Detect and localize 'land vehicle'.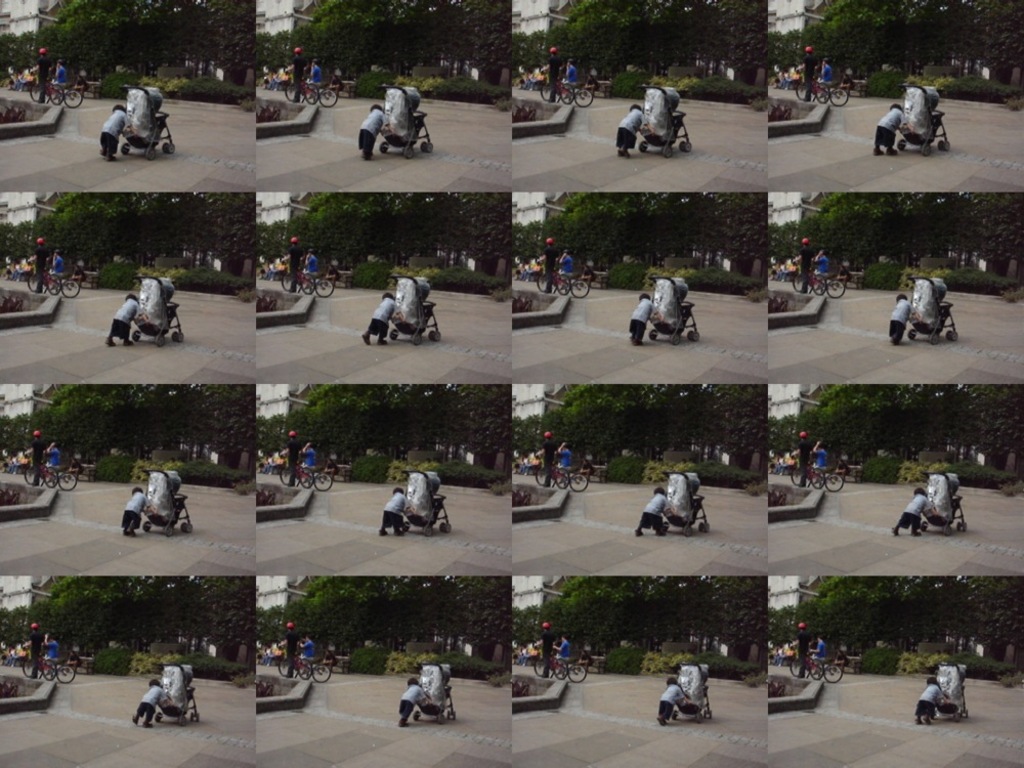
Localized at [x1=900, y1=83, x2=953, y2=152].
